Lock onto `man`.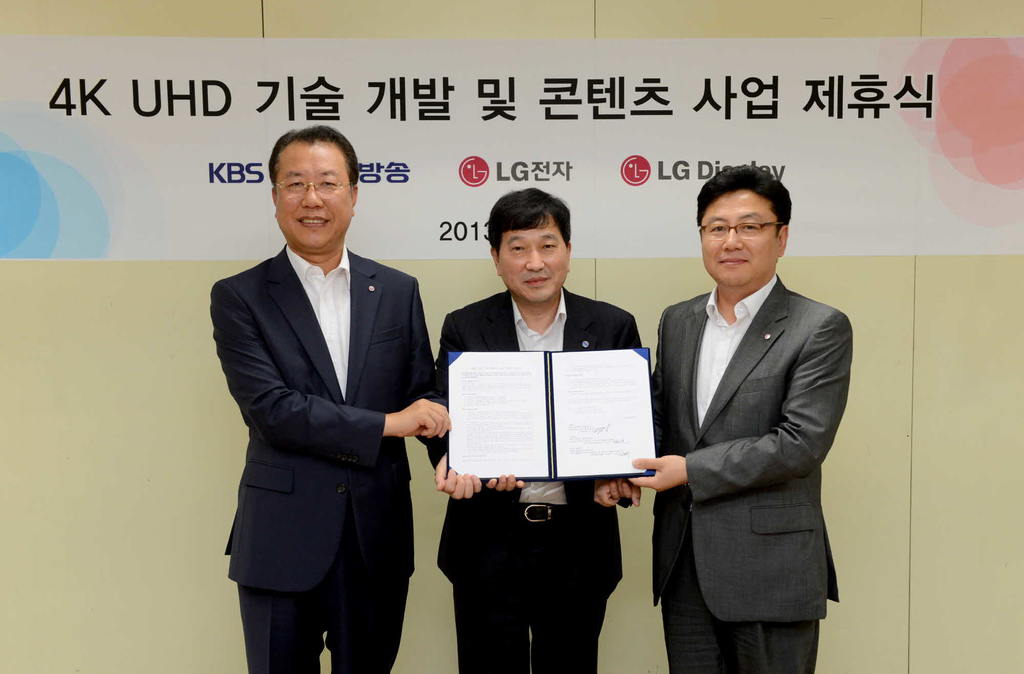
Locked: region(210, 121, 483, 673).
